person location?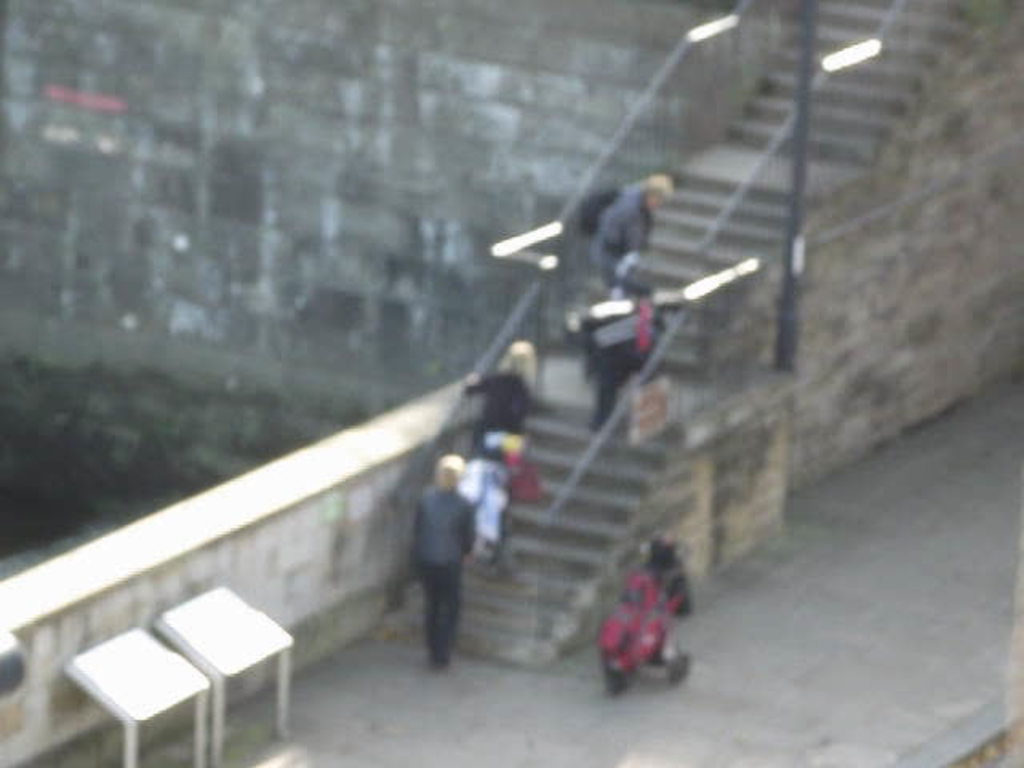
<bbox>402, 453, 470, 672</bbox>
